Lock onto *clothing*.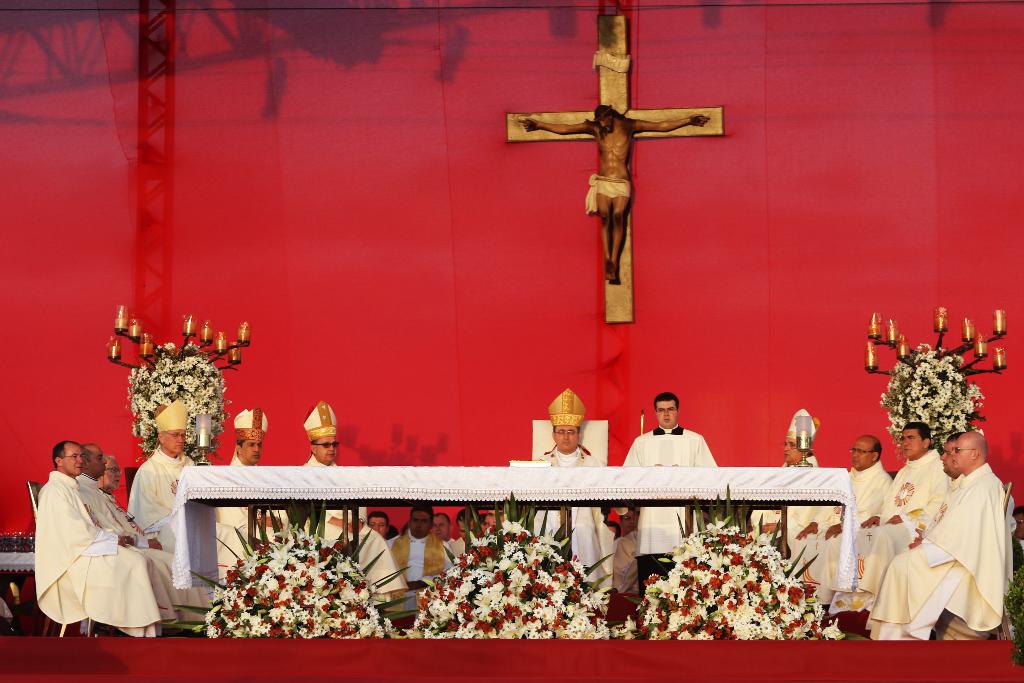
Locked: 76/475/210/611.
